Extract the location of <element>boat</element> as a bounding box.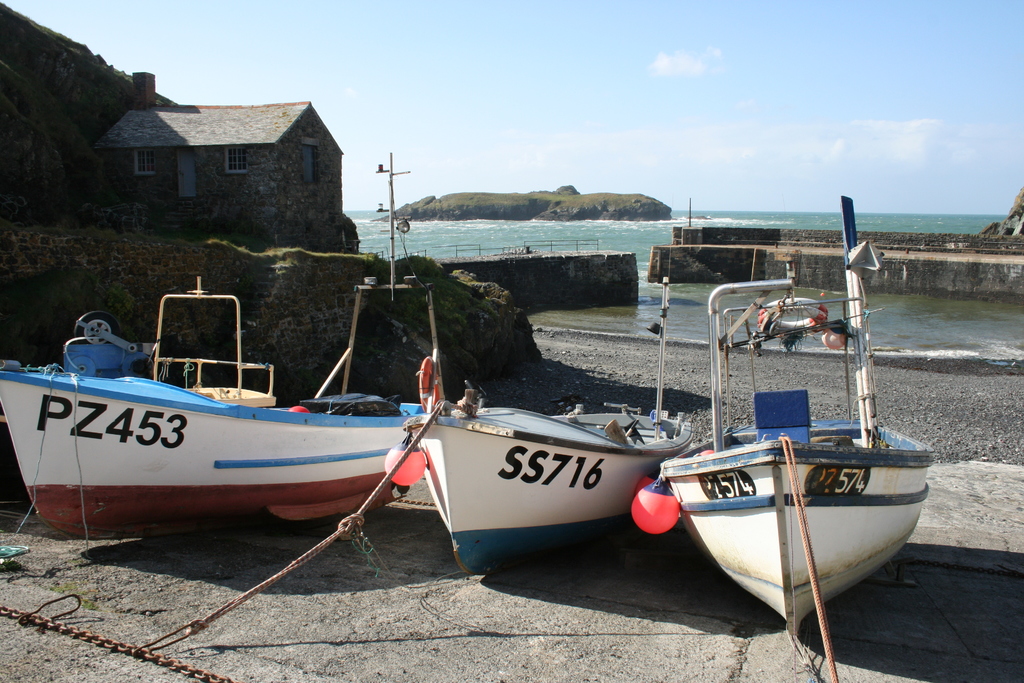
x1=403 y1=275 x2=692 y2=578.
